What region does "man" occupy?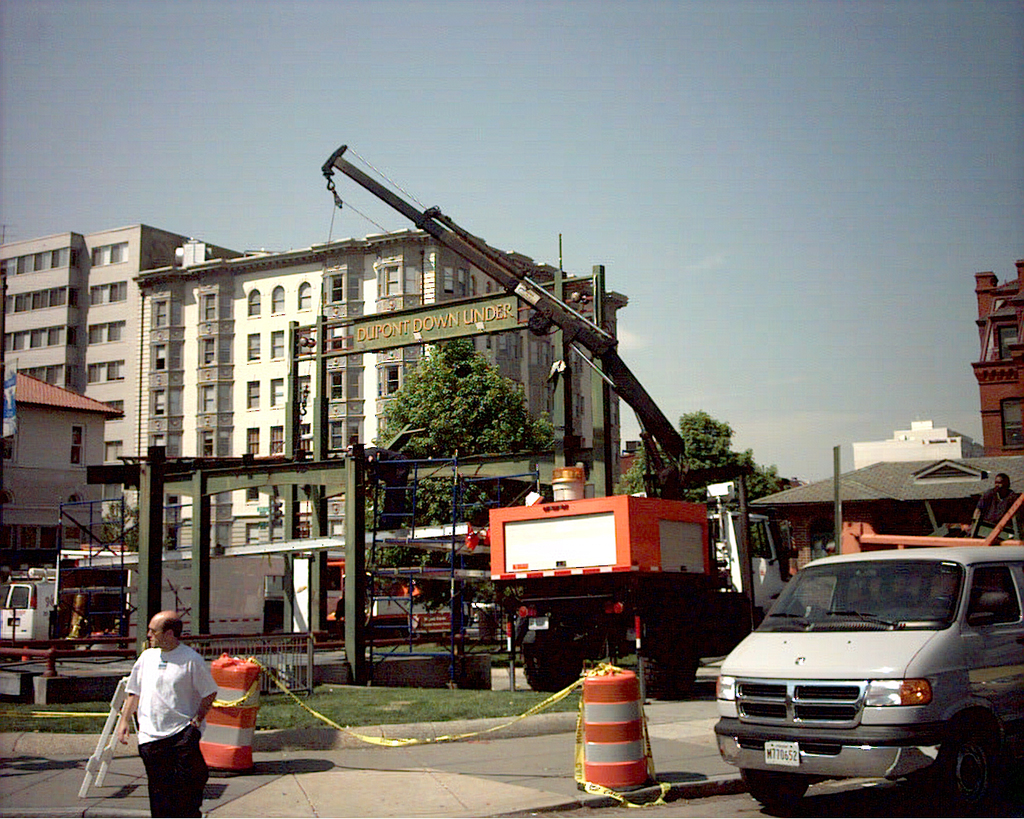
BBox(974, 469, 1023, 532).
